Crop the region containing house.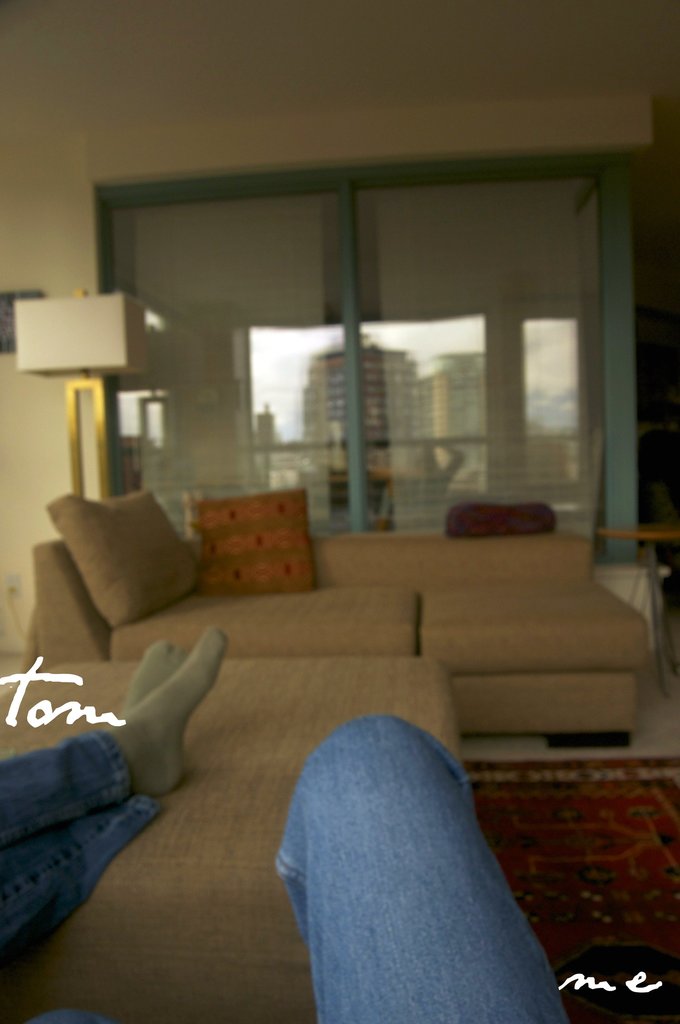
Crop region: box(1, 47, 679, 714).
